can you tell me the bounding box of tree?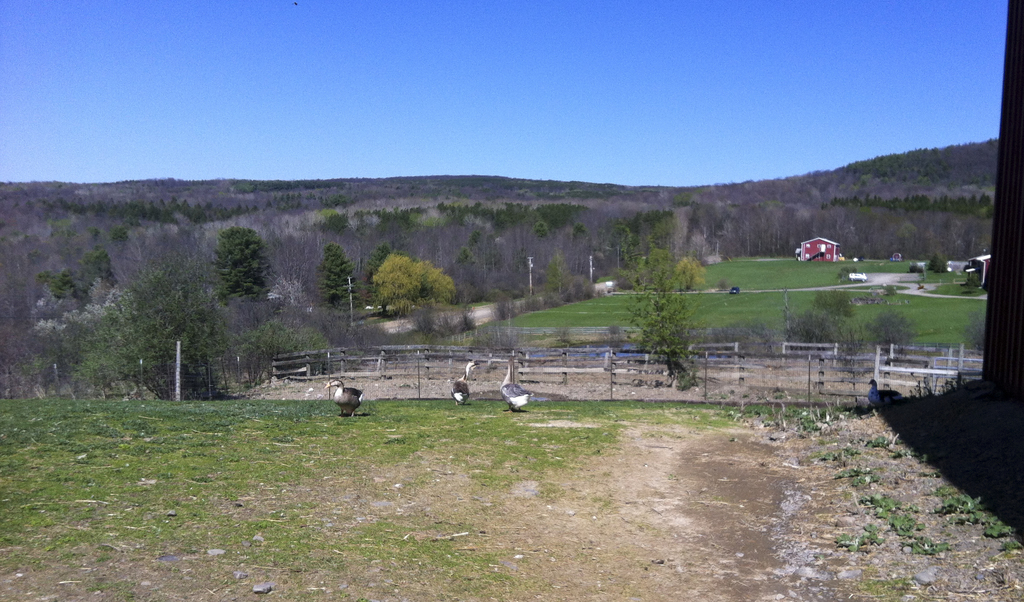
630,243,714,388.
